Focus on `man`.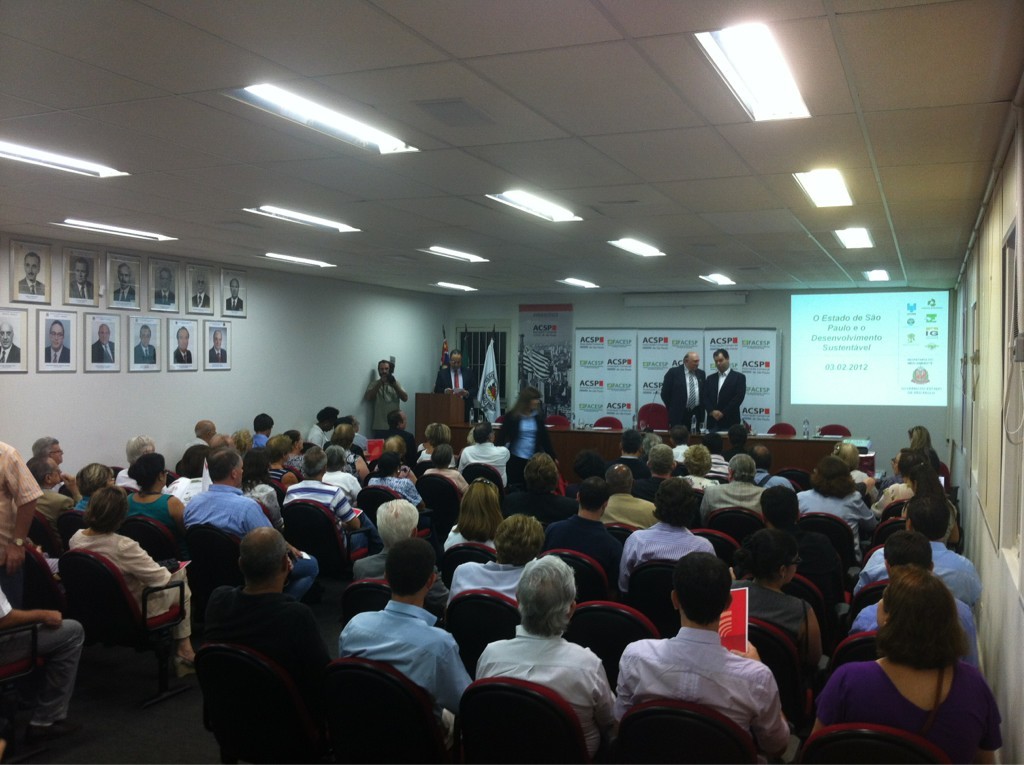
Focused at (left=177, top=323, right=191, bottom=362).
